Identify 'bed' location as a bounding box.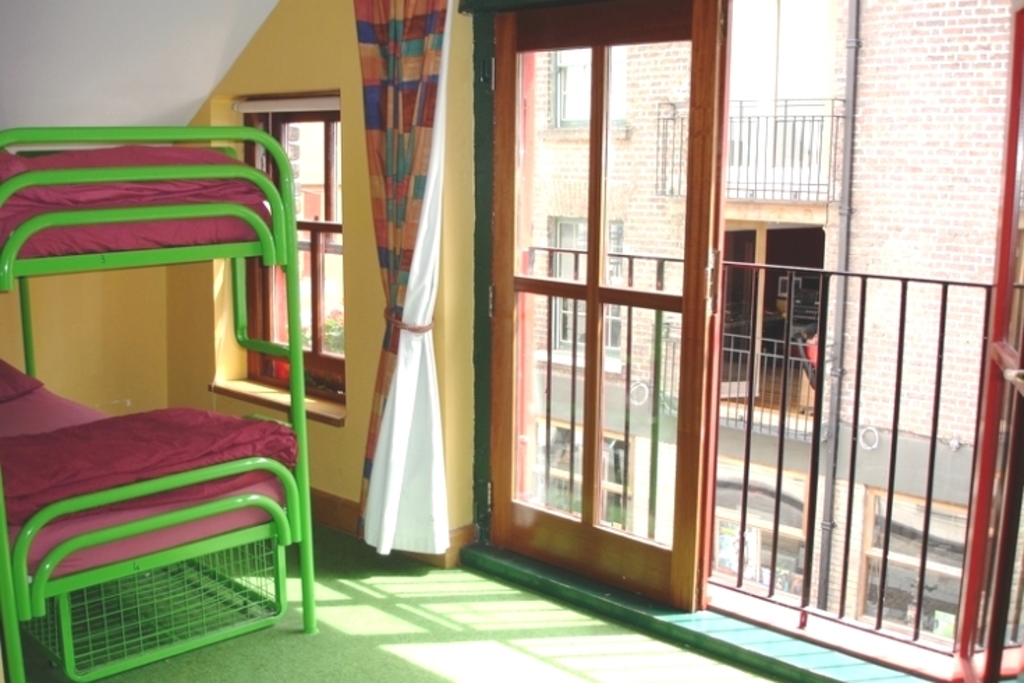
{"x1": 0, "y1": 128, "x2": 297, "y2": 374}.
